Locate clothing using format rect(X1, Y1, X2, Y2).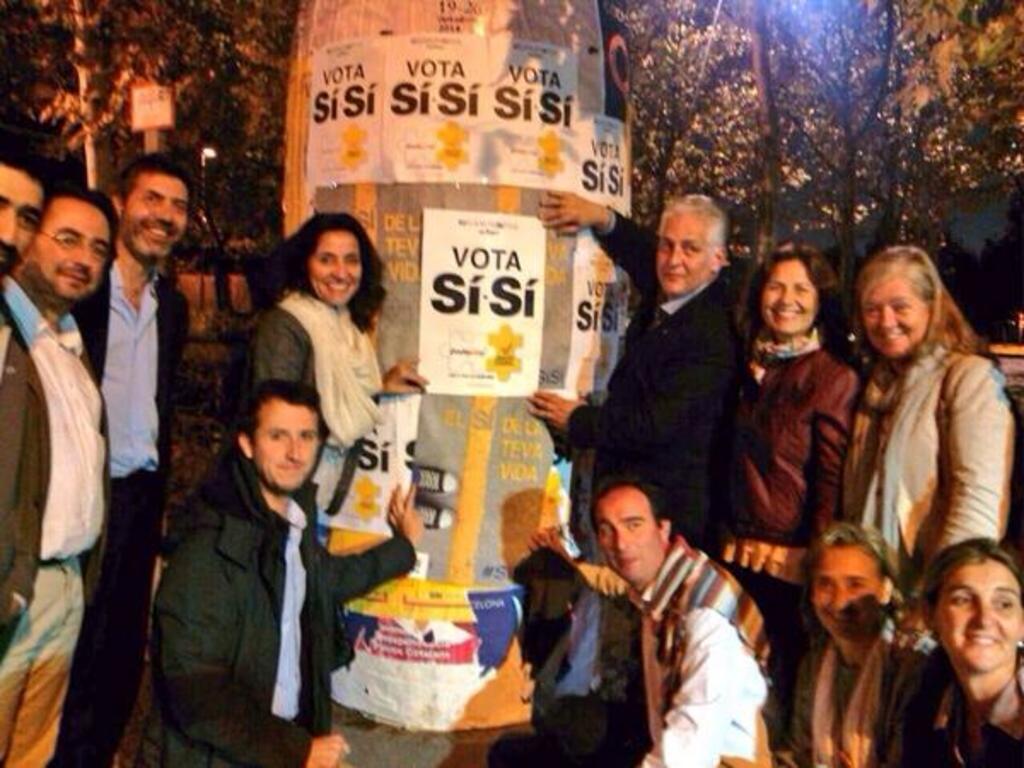
rect(137, 444, 416, 766).
